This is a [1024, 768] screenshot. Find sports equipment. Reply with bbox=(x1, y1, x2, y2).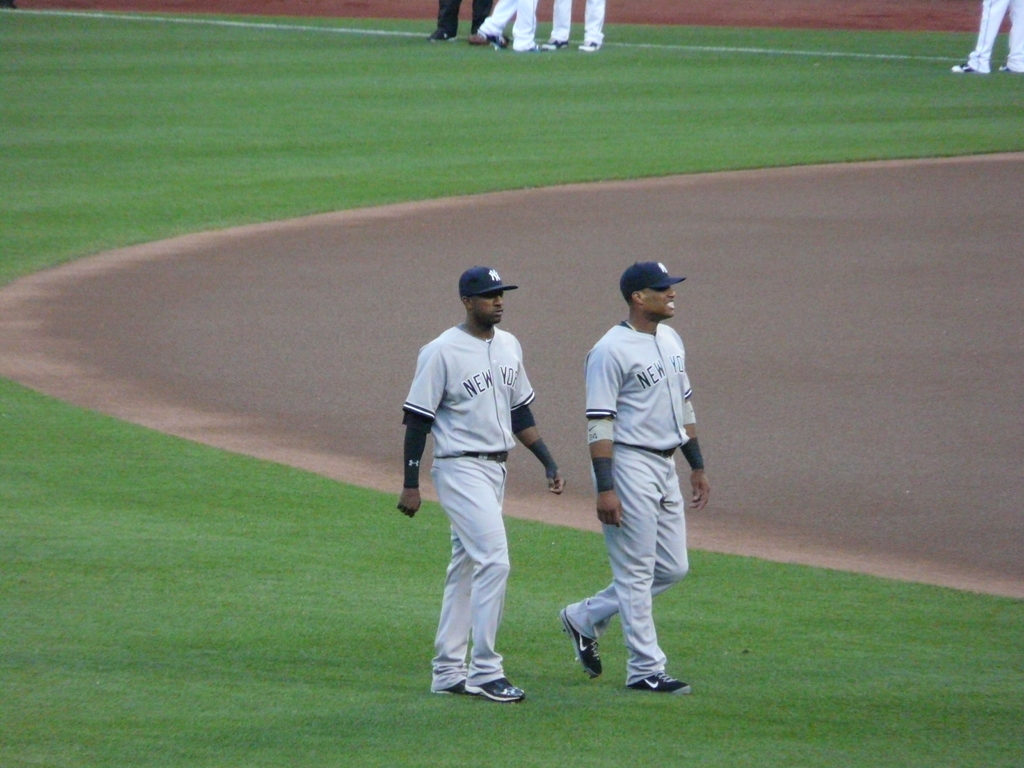
bbox=(465, 675, 524, 695).
